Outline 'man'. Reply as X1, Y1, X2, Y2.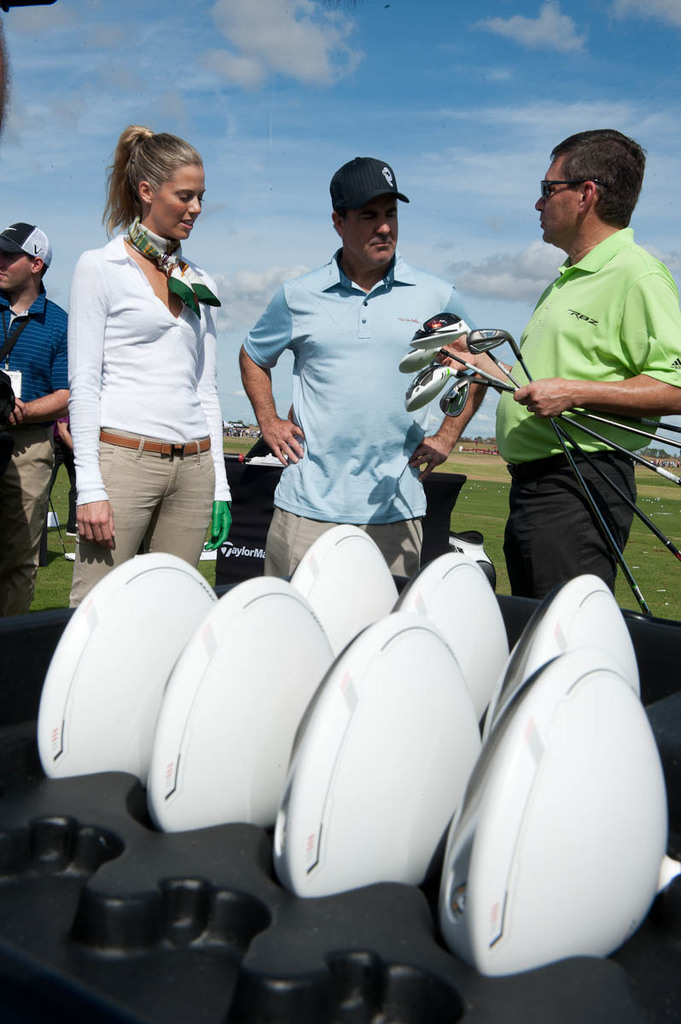
480, 130, 673, 641.
